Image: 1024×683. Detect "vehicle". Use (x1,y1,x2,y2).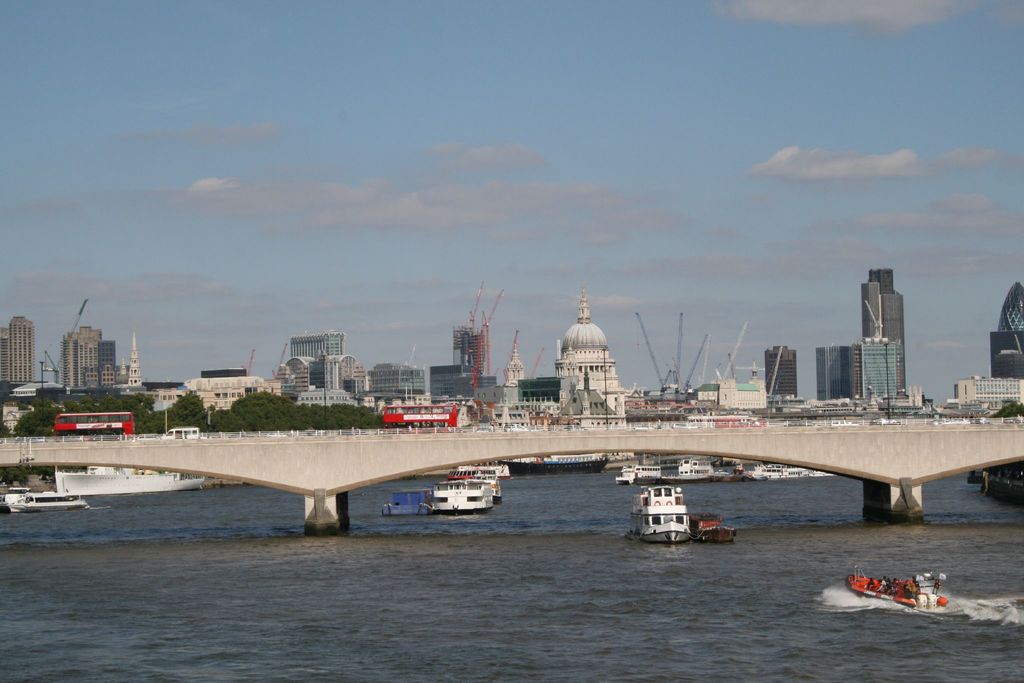
(626,481,735,555).
